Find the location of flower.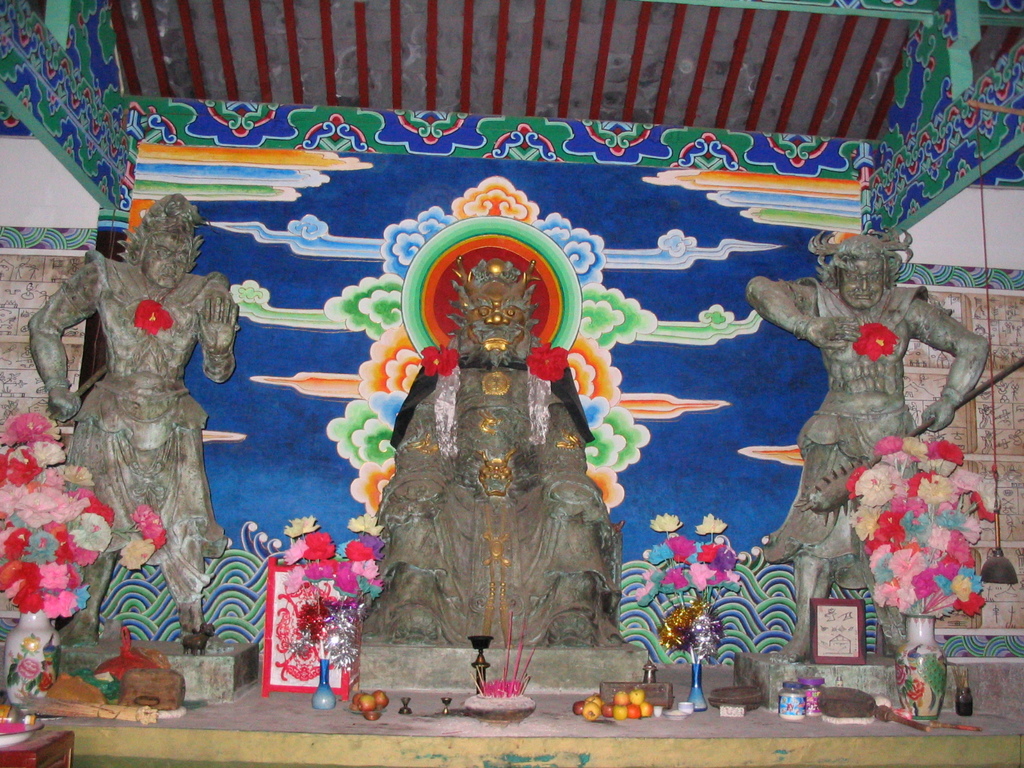
Location: bbox(526, 336, 572, 383).
